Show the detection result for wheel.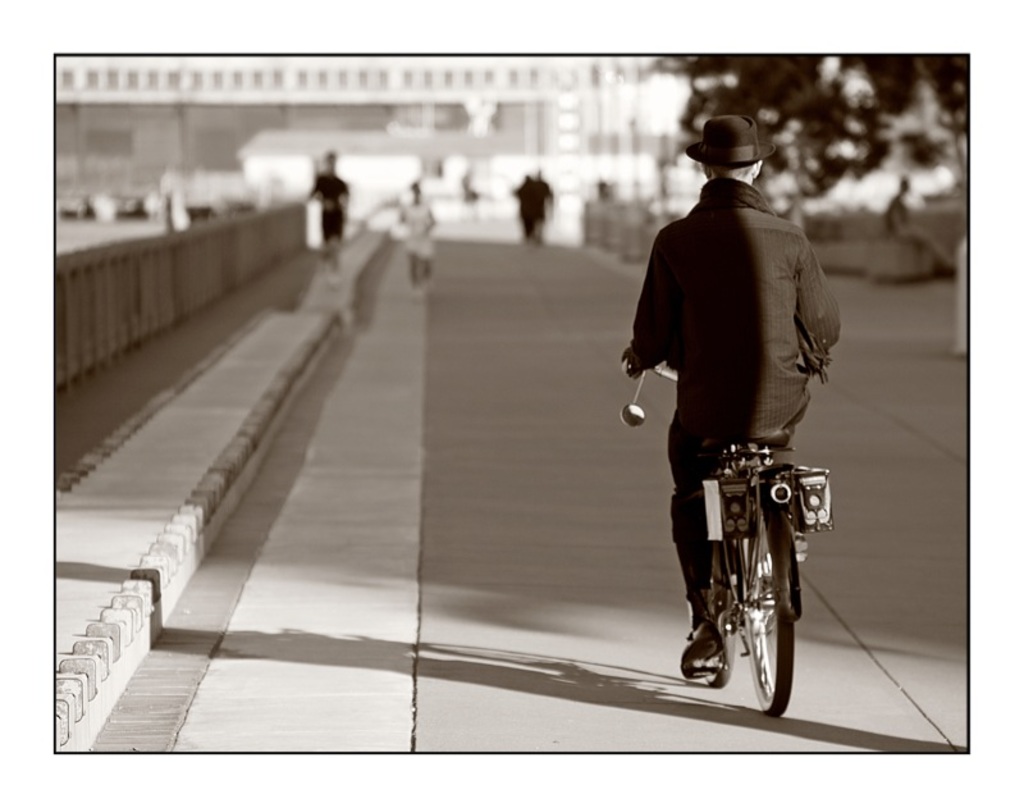
crop(685, 543, 736, 690).
